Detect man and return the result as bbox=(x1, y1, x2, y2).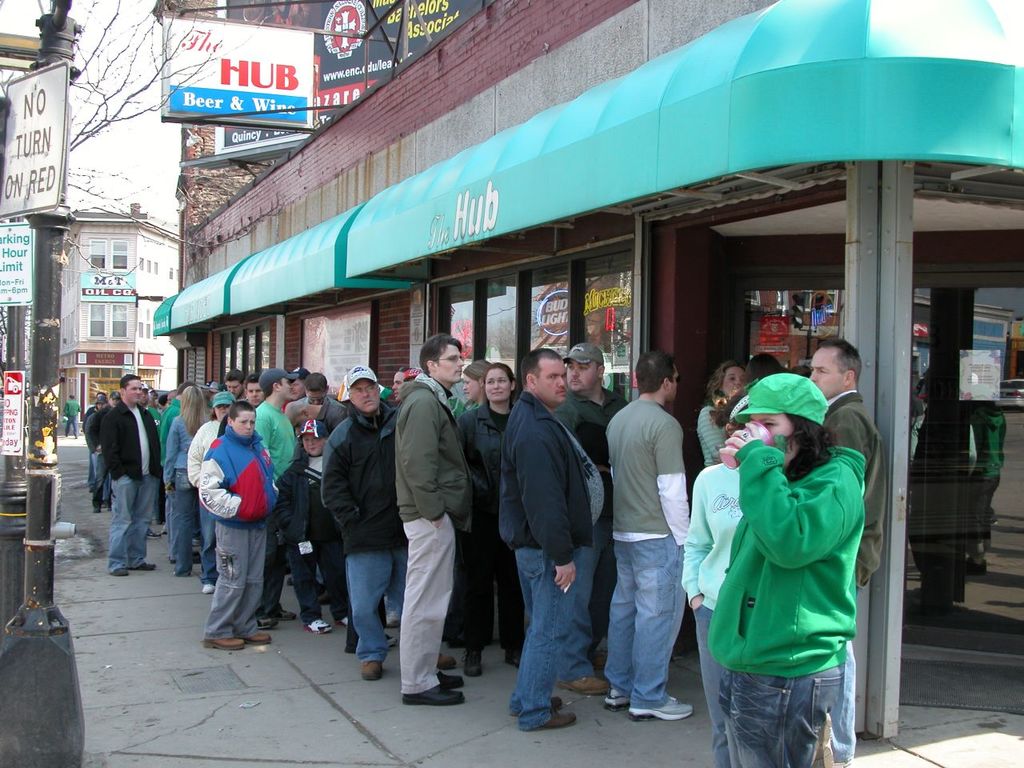
bbox=(810, 338, 882, 594).
